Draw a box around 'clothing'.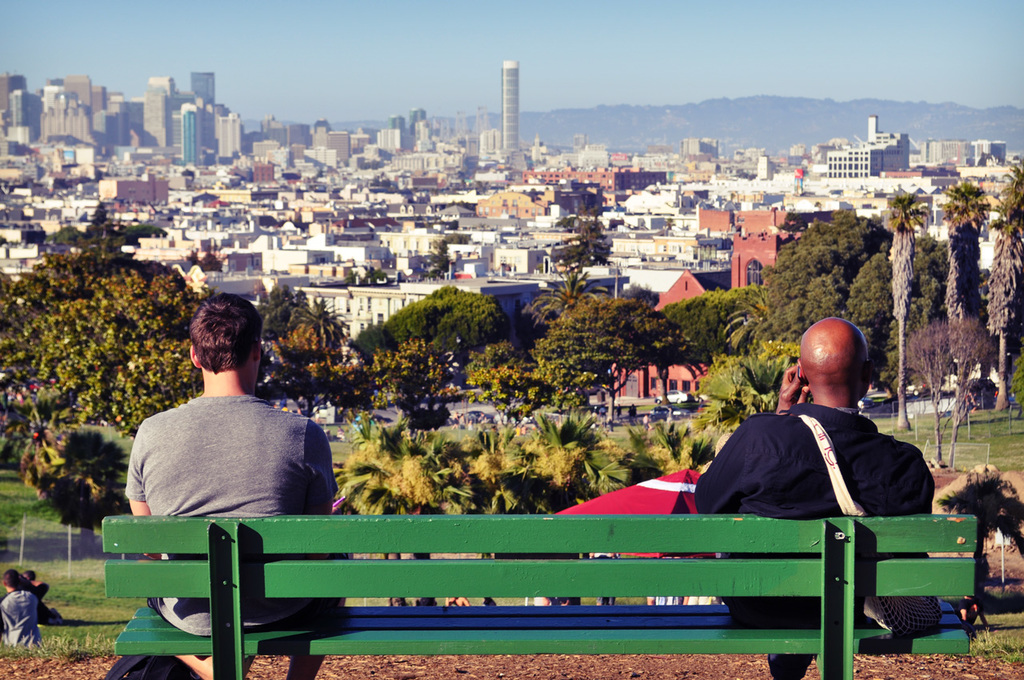
126,393,340,637.
